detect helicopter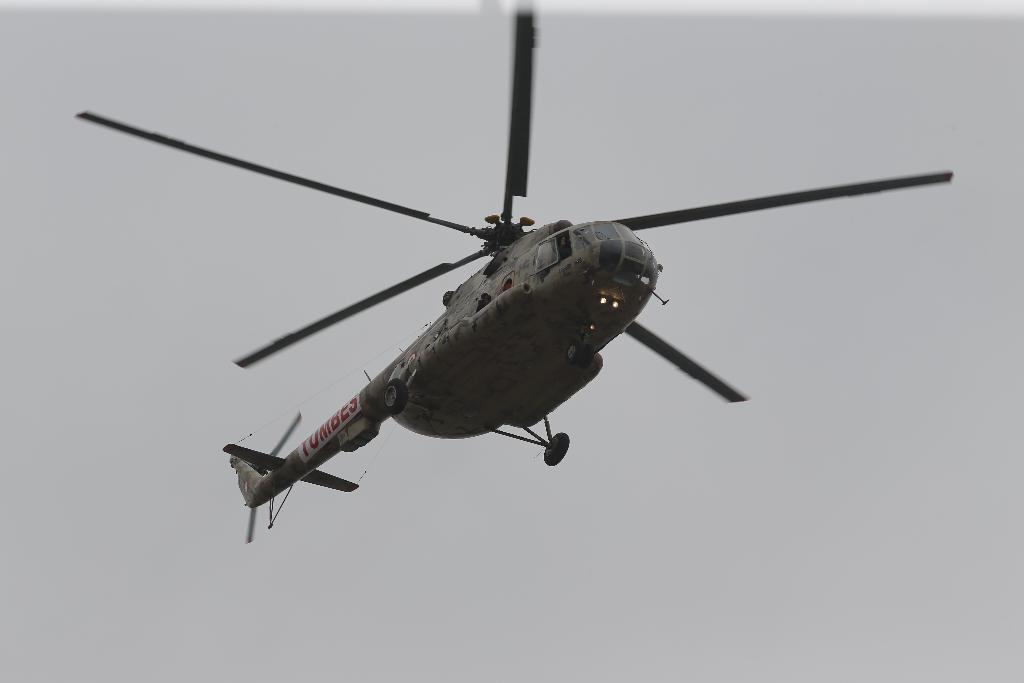
<region>100, 34, 934, 547</region>
